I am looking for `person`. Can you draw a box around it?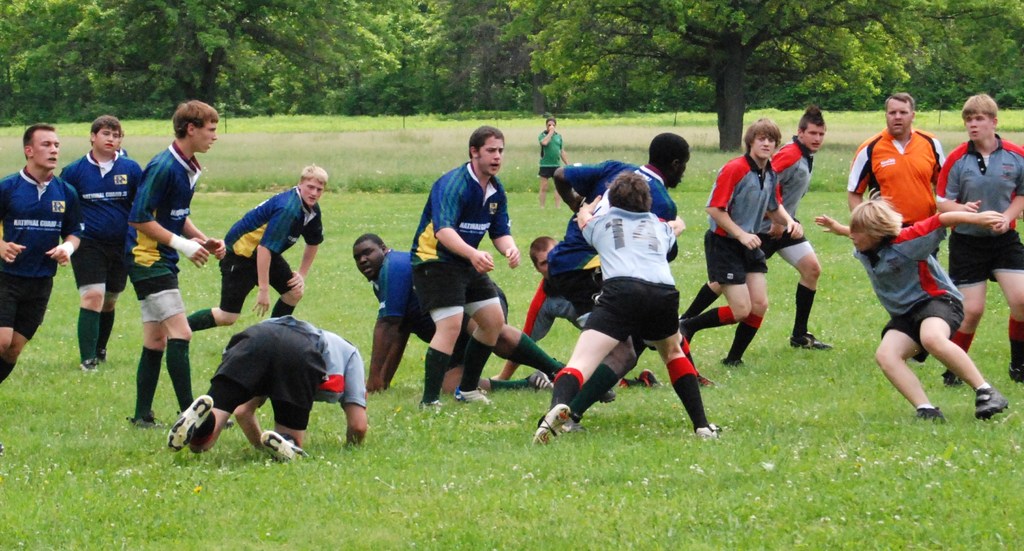
Sure, the bounding box is box=[932, 91, 1023, 388].
